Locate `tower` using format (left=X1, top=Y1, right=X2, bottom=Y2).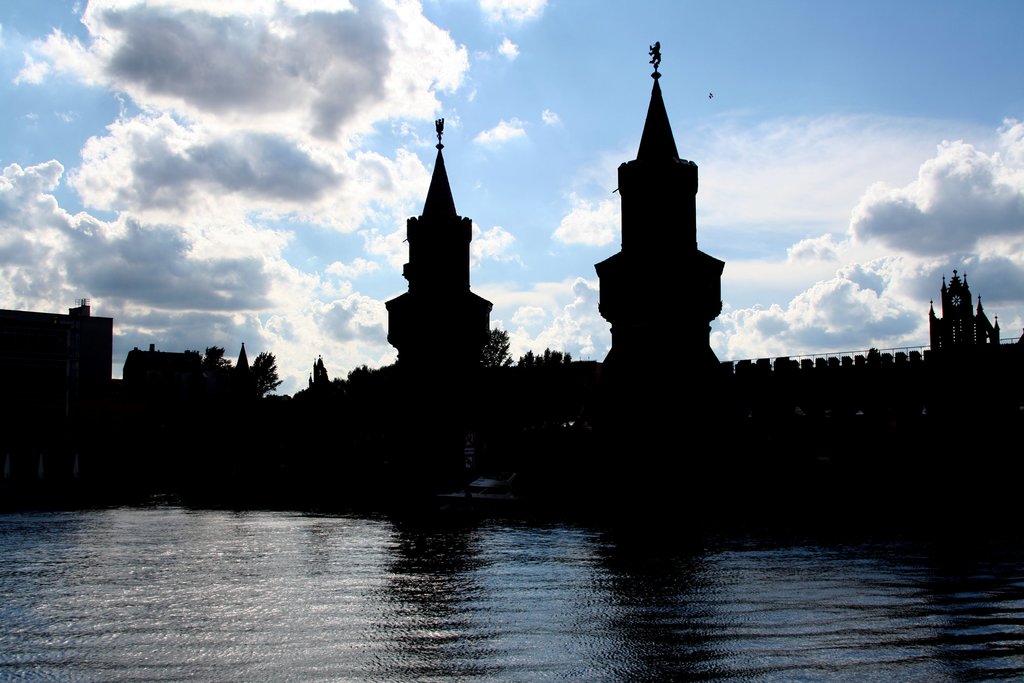
(left=931, top=276, right=1005, bottom=347).
